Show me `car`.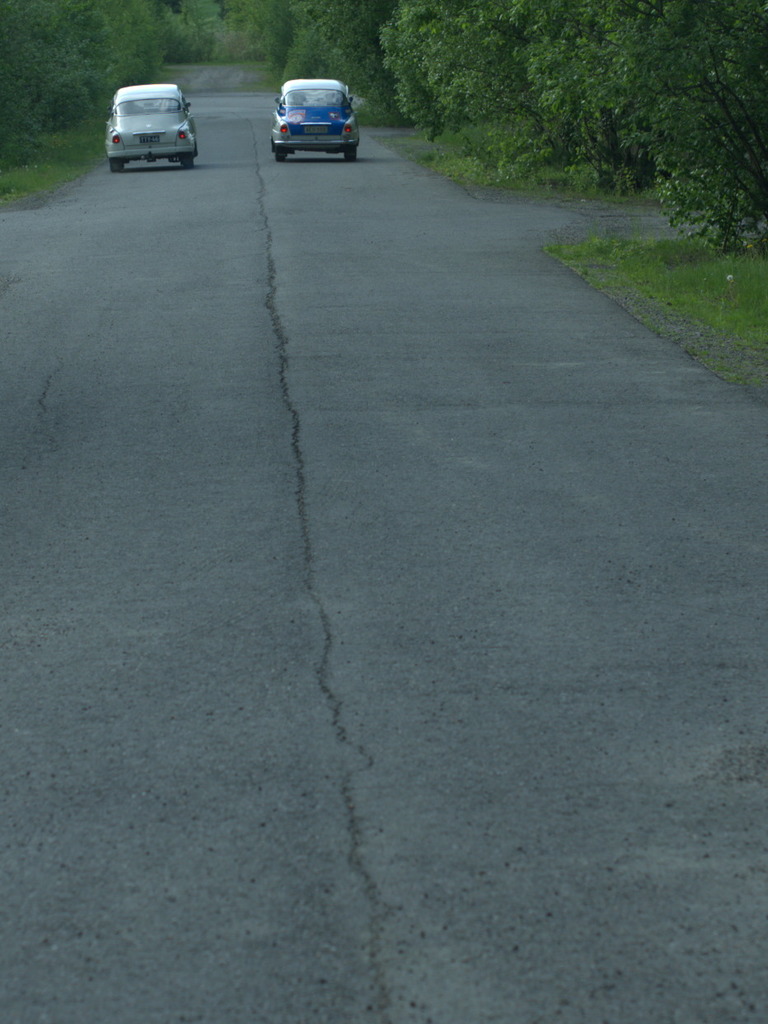
`car` is here: bbox=[101, 82, 196, 168].
